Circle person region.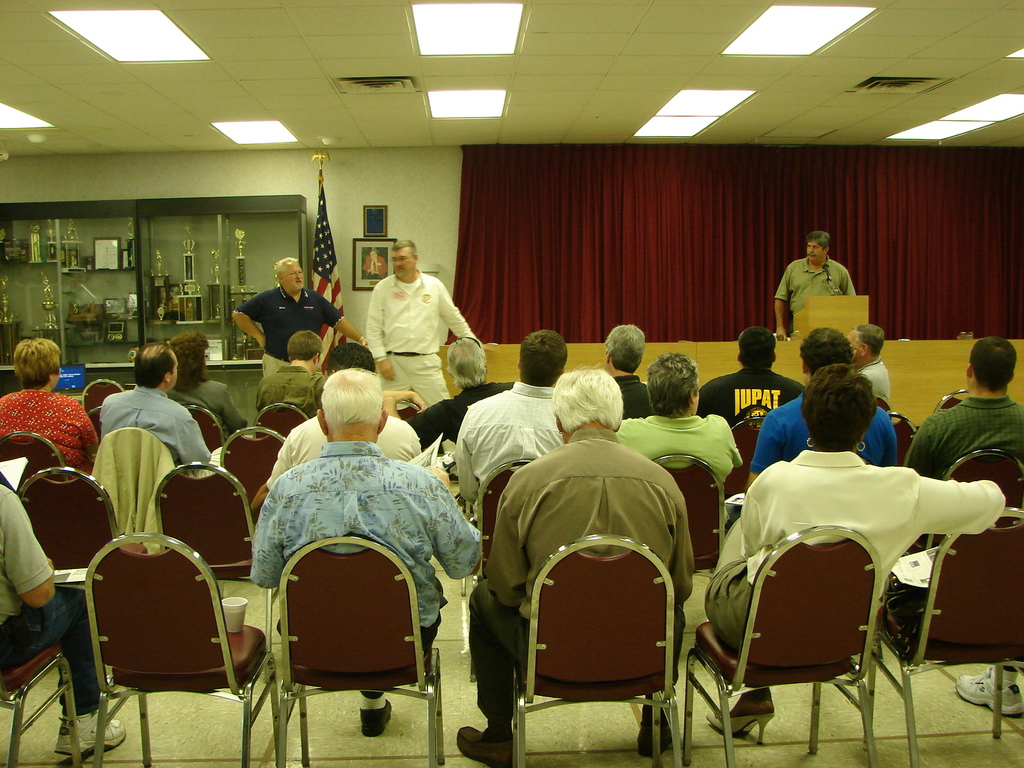
Region: (left=257, top=333, right=326, bottom=415).
